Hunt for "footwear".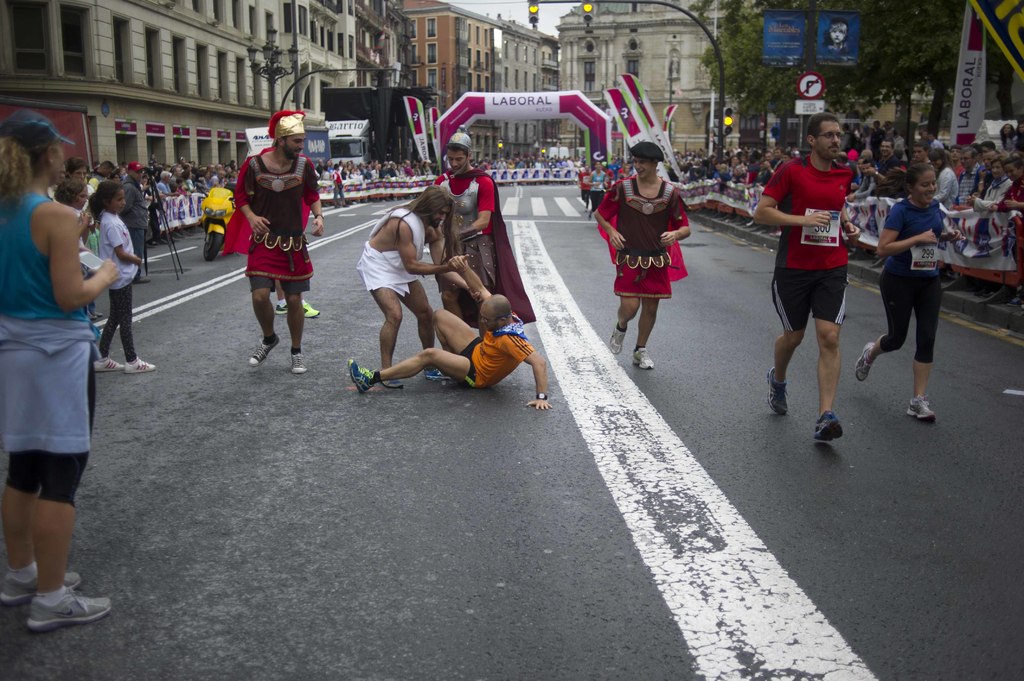
Hunted down at (380,373,404,392).
